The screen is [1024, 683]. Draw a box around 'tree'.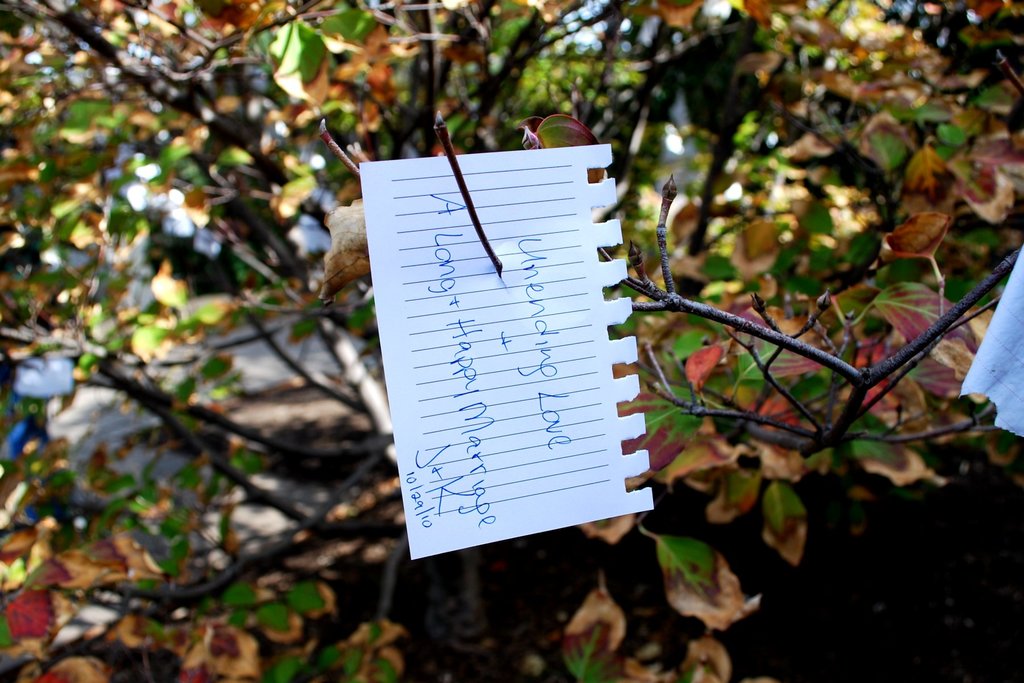
rect(0, 0, 1023, 682).
